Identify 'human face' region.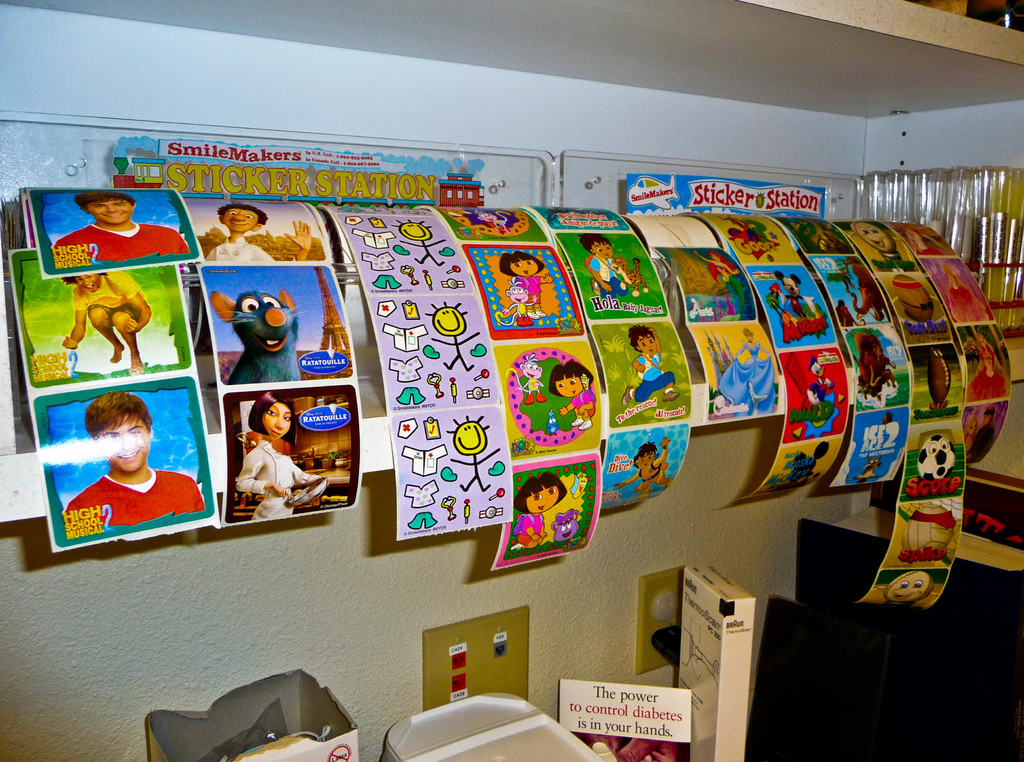
Region: rect(556, 378, 582, 396).
